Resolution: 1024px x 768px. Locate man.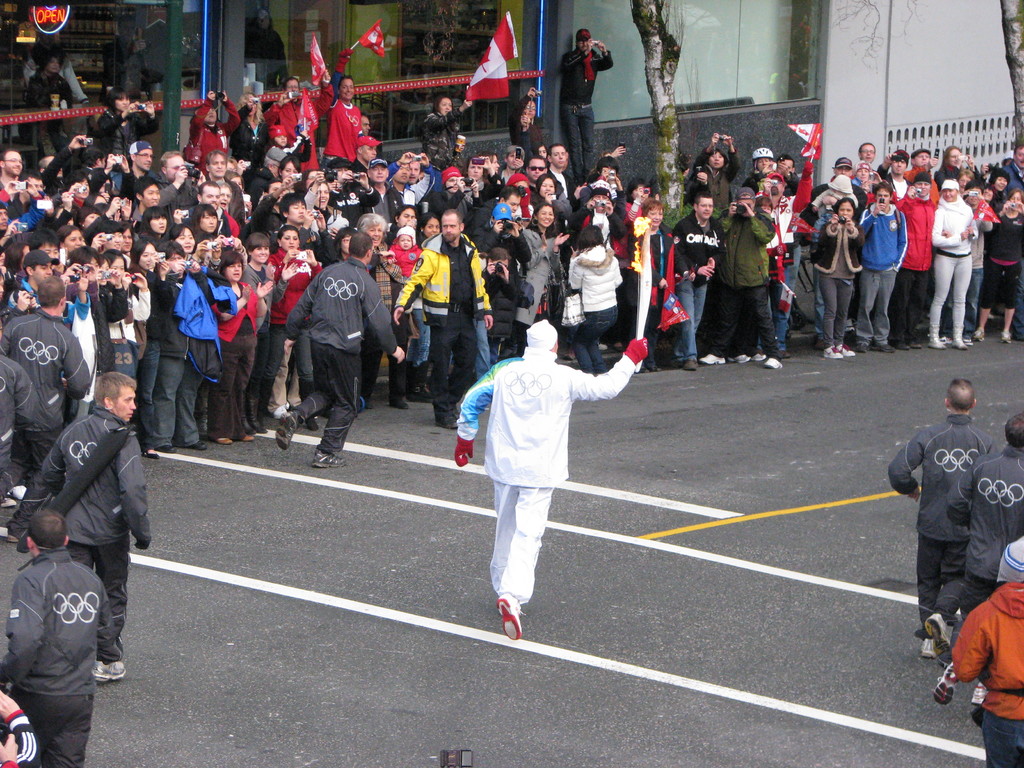
detection(856, 140, 885, 187).
